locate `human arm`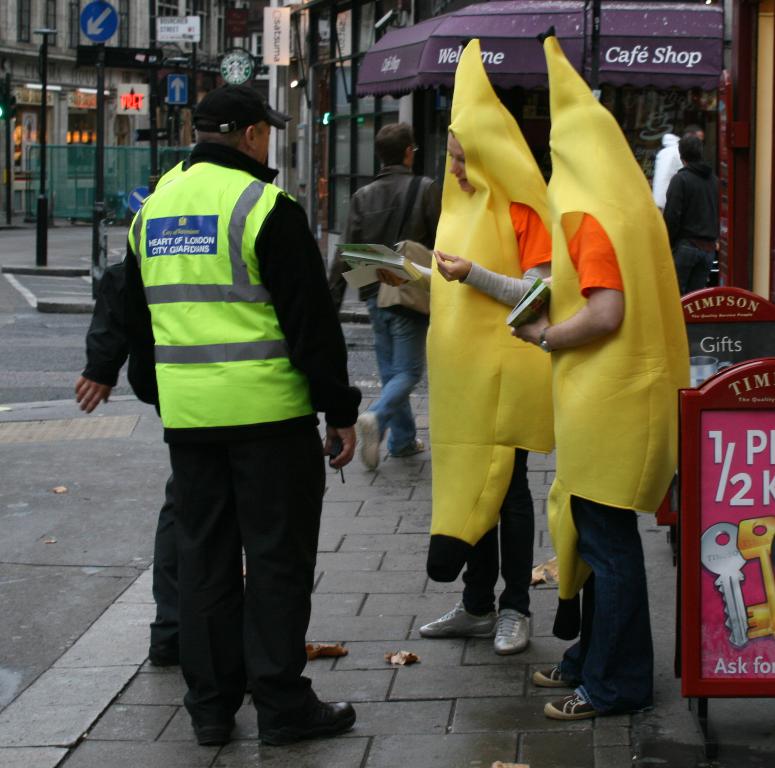
[660,181,687,248]
